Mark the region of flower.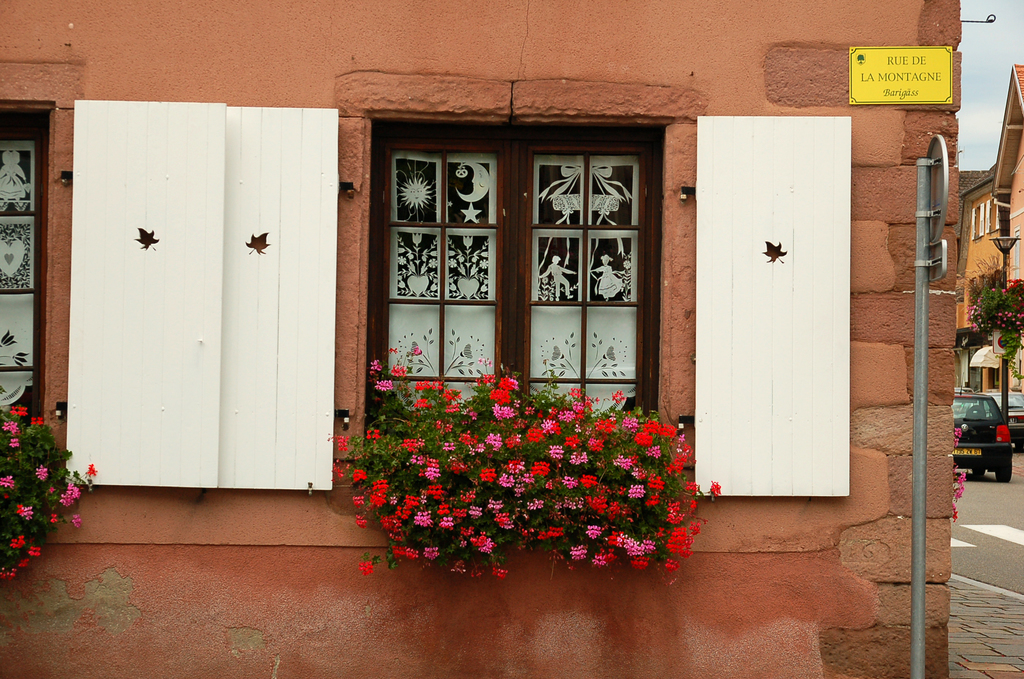
Region: pyautogui.locateOnScreen(12, 434, 20, 447).
